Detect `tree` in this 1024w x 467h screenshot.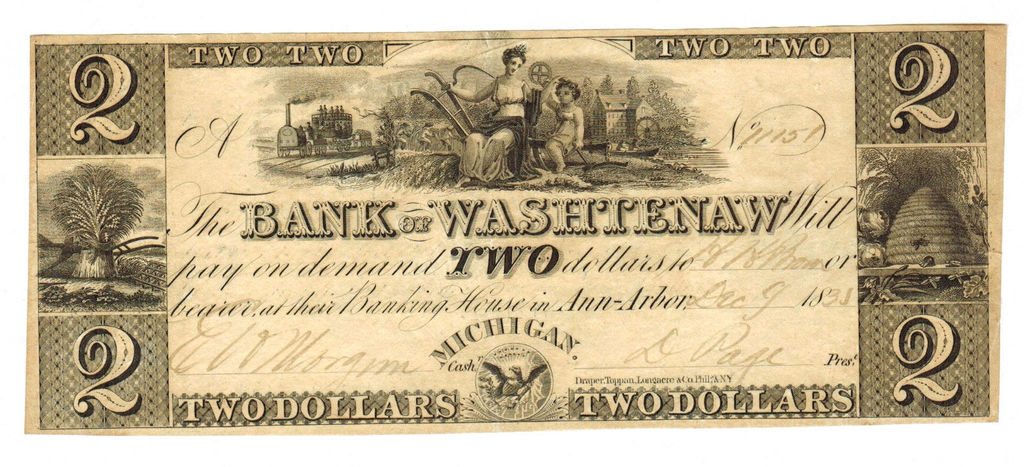
Detection: select_region(52, 164, 145, 277).
